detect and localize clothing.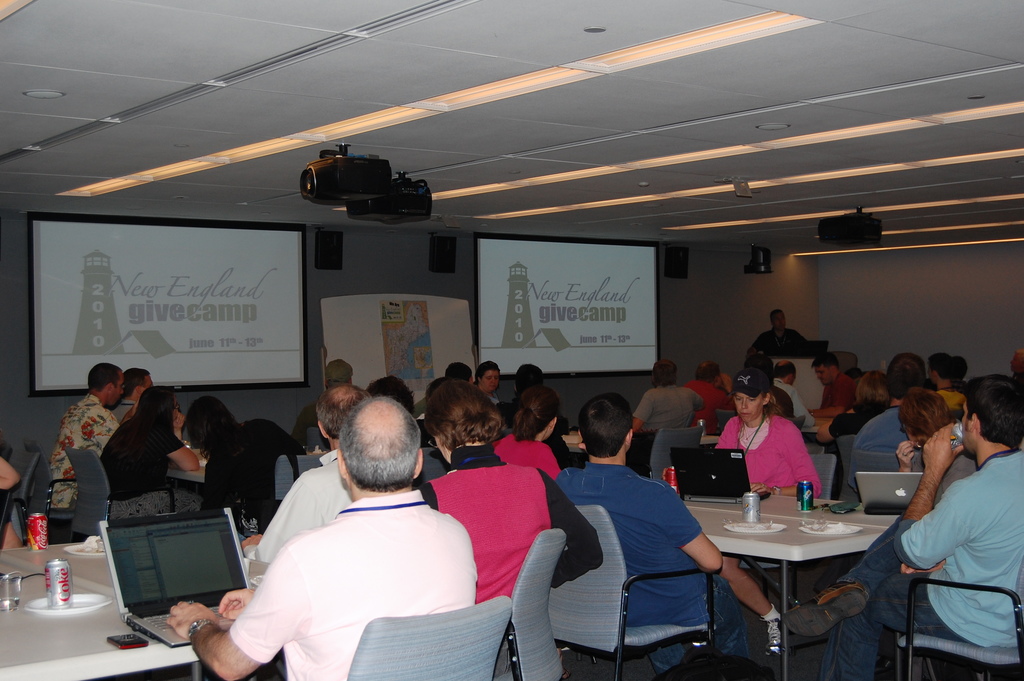
Localized at select_region(556, 454, 784, 665).
